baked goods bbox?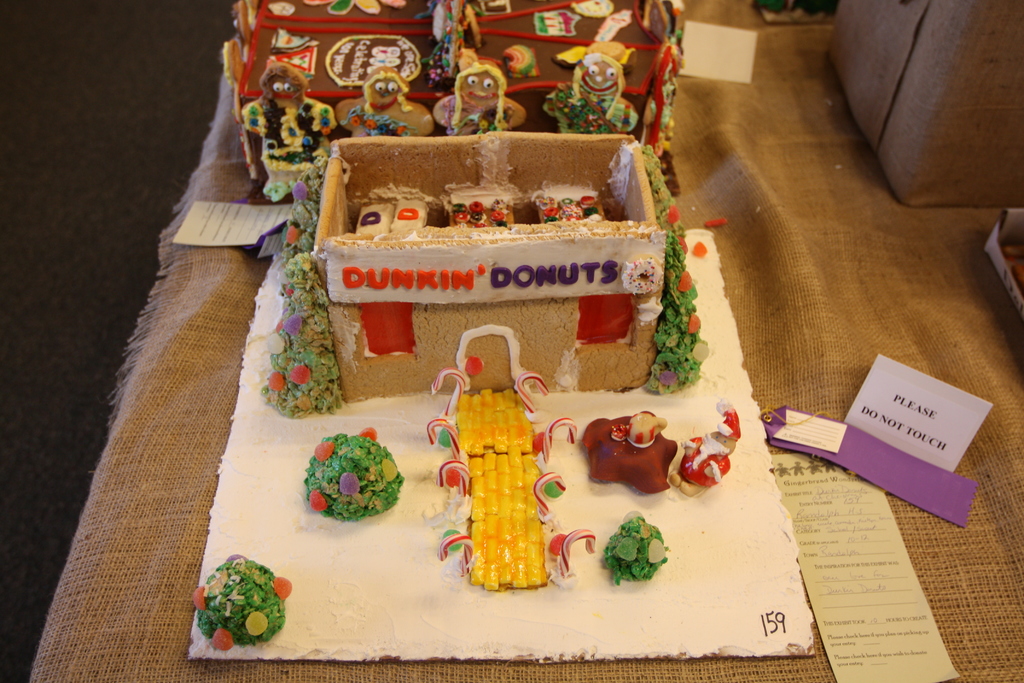
Rect(303, 431, 404, 521)
